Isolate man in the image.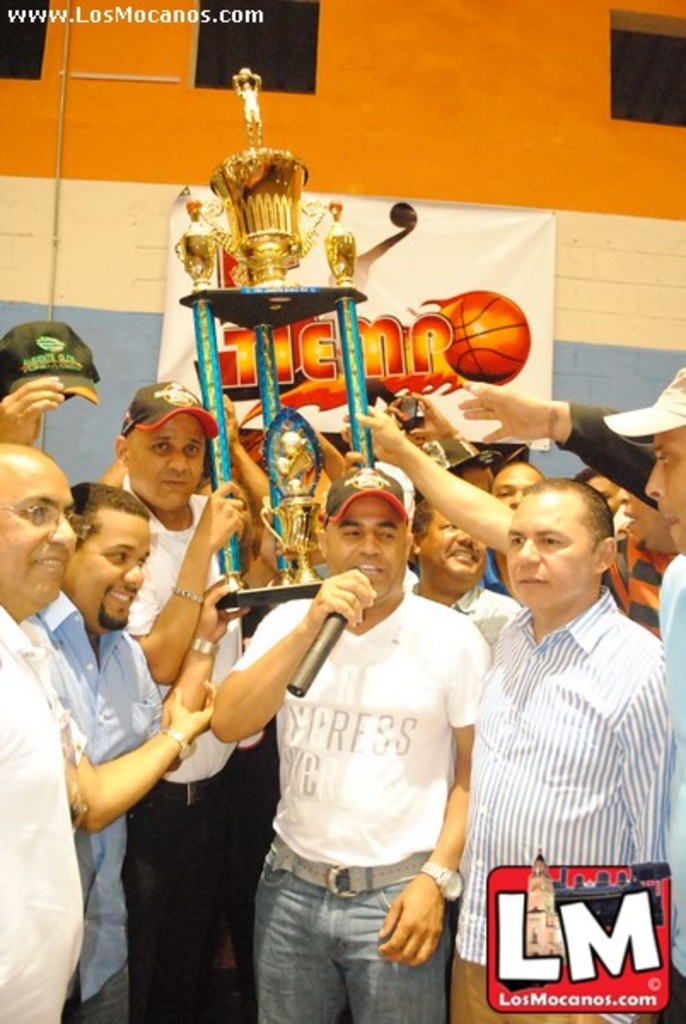
Isolated region: {"left": 0, "top": 439, "right": 218, "bottom": 1022}.
